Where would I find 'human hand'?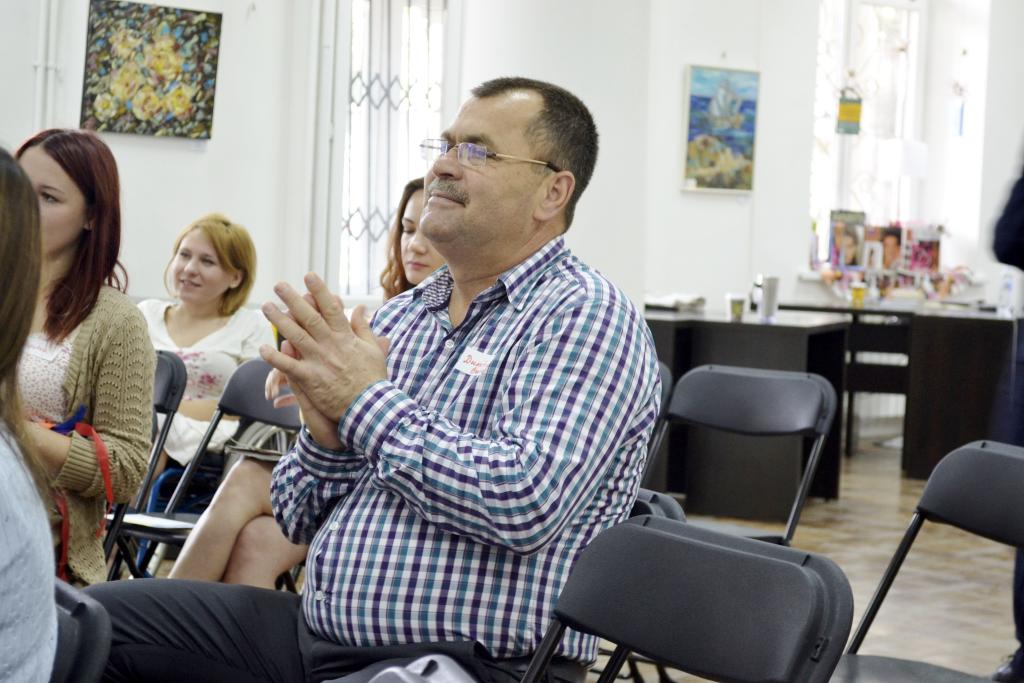
At <bbox>279, 292, 390, 445</bbox>.
